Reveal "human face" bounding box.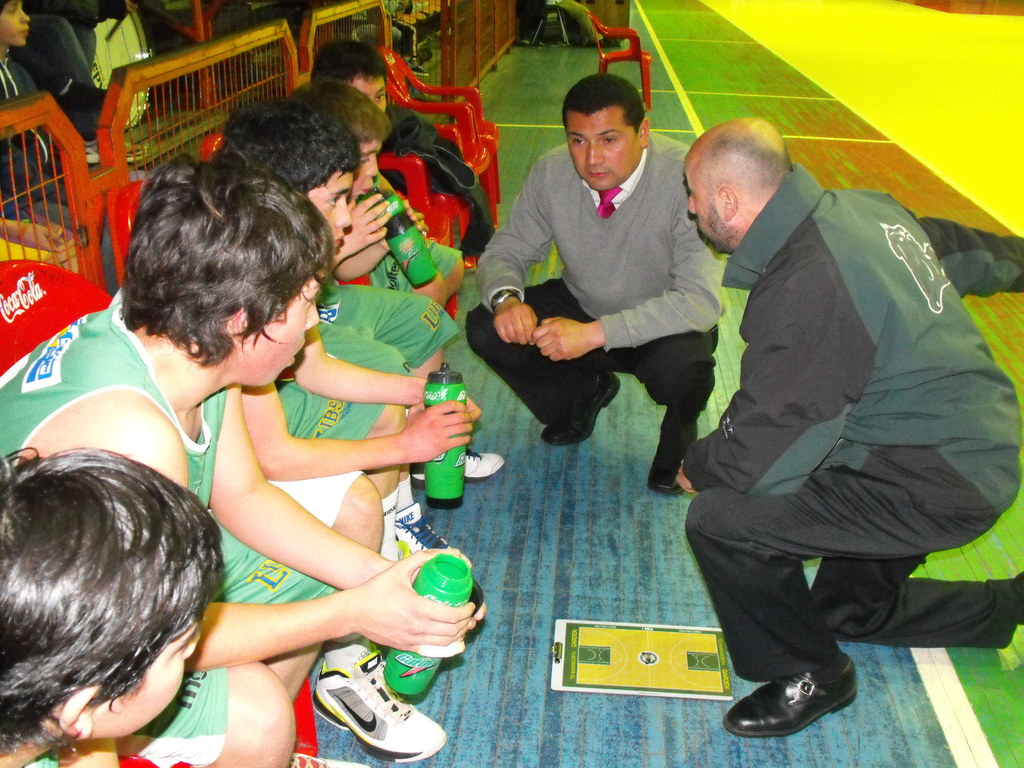
Revealed: crop(248, 271, 320, 387).
